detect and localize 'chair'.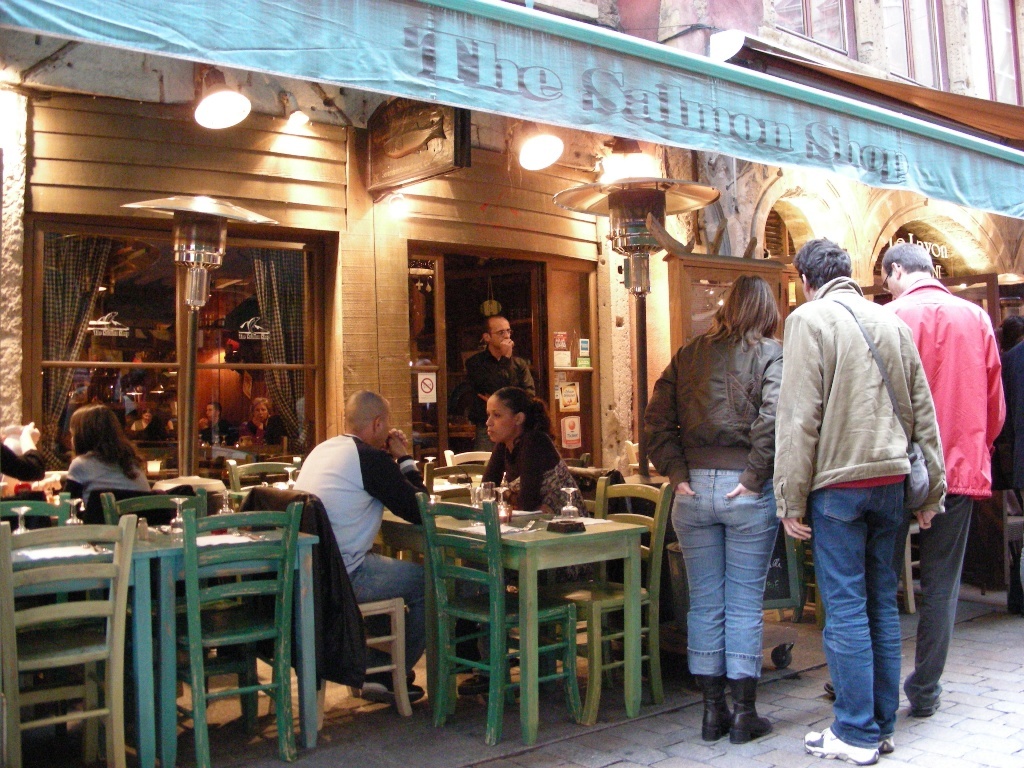
Localized at [788, 549, 825, 631].
